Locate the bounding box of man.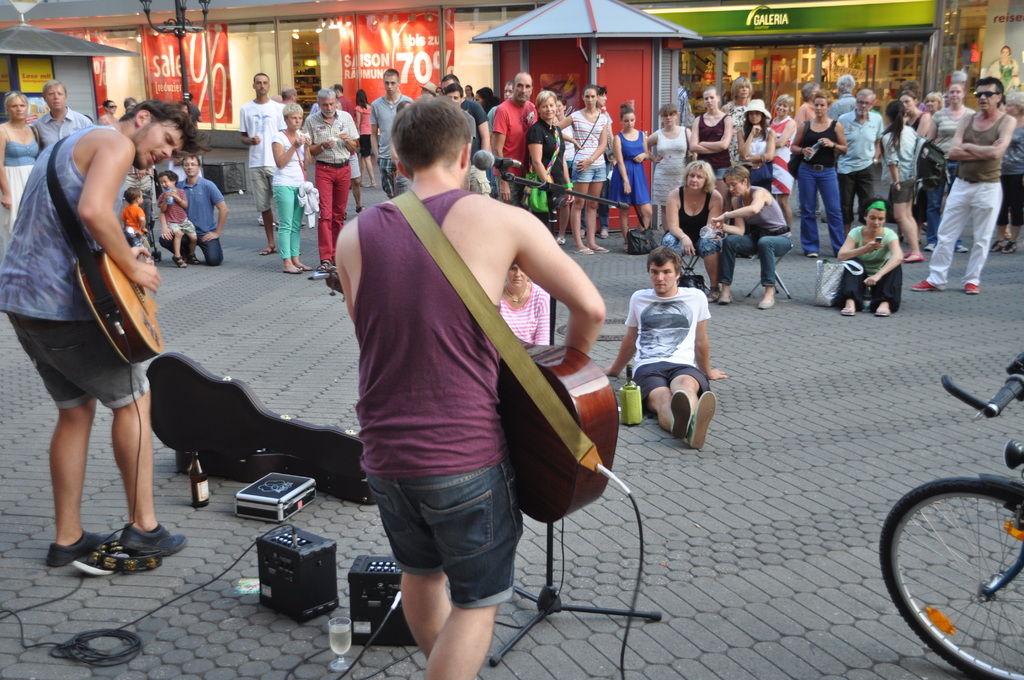
Bounding box: (440, 76, 493, 200).
